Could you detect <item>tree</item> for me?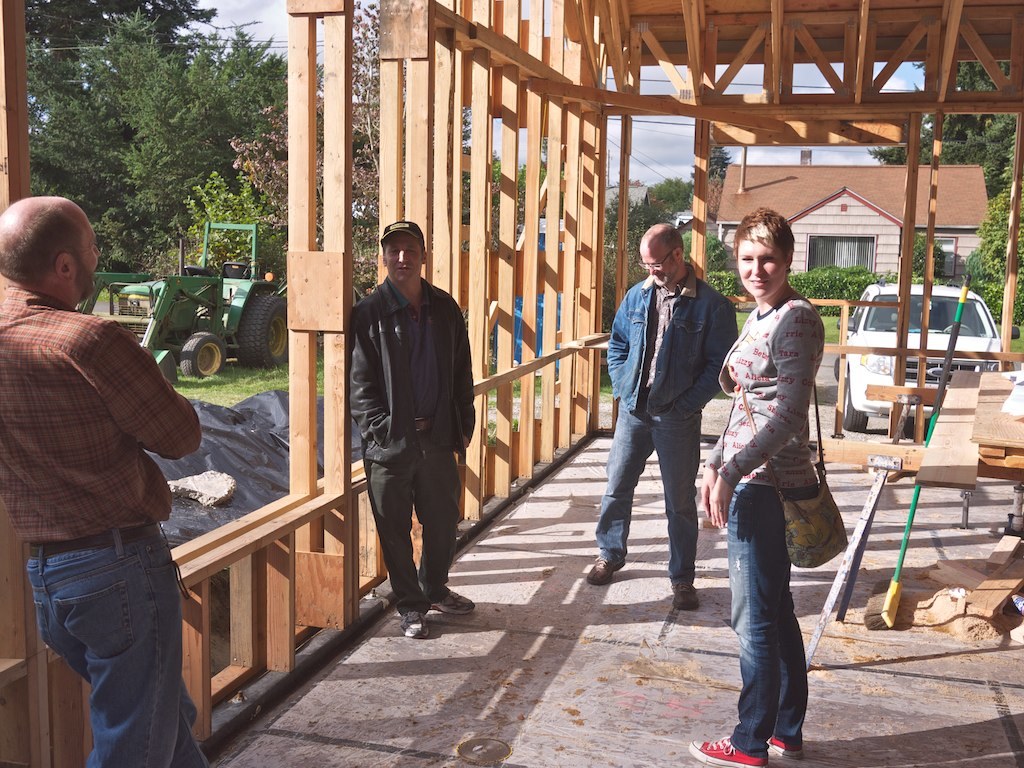
Detection result: l=158, t=158, r=305, b=290.
